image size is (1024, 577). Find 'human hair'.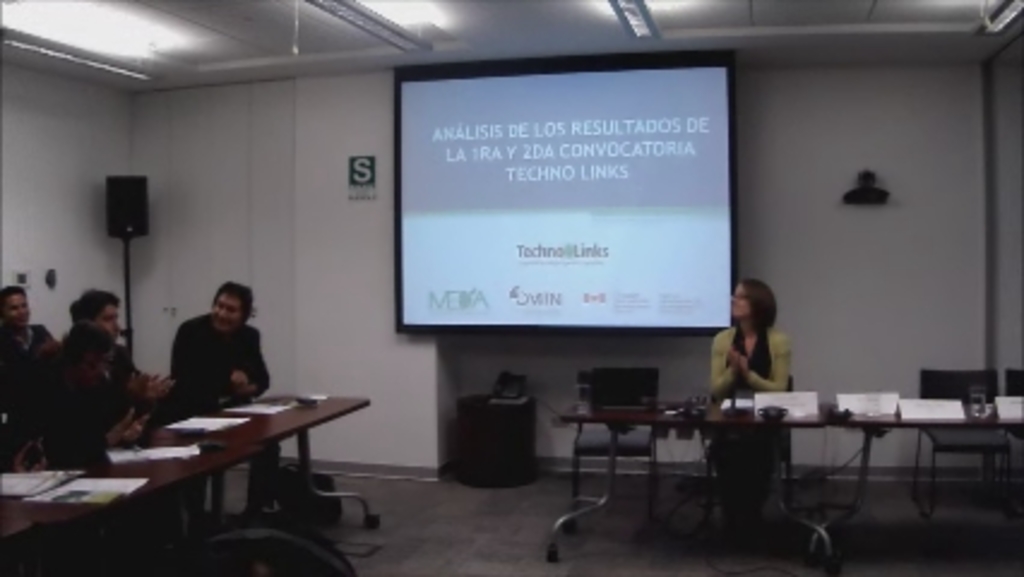
58,315,118,380.
